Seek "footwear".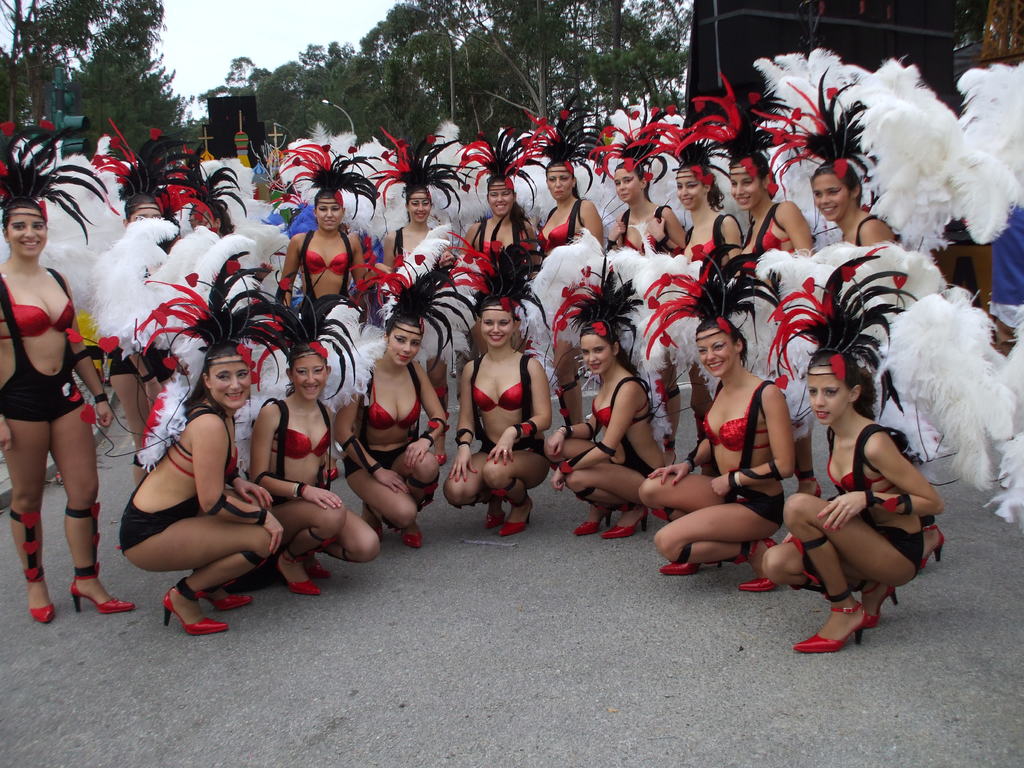
{"left": 794, "top": 607, "right": 874, "bottom": 651}.
